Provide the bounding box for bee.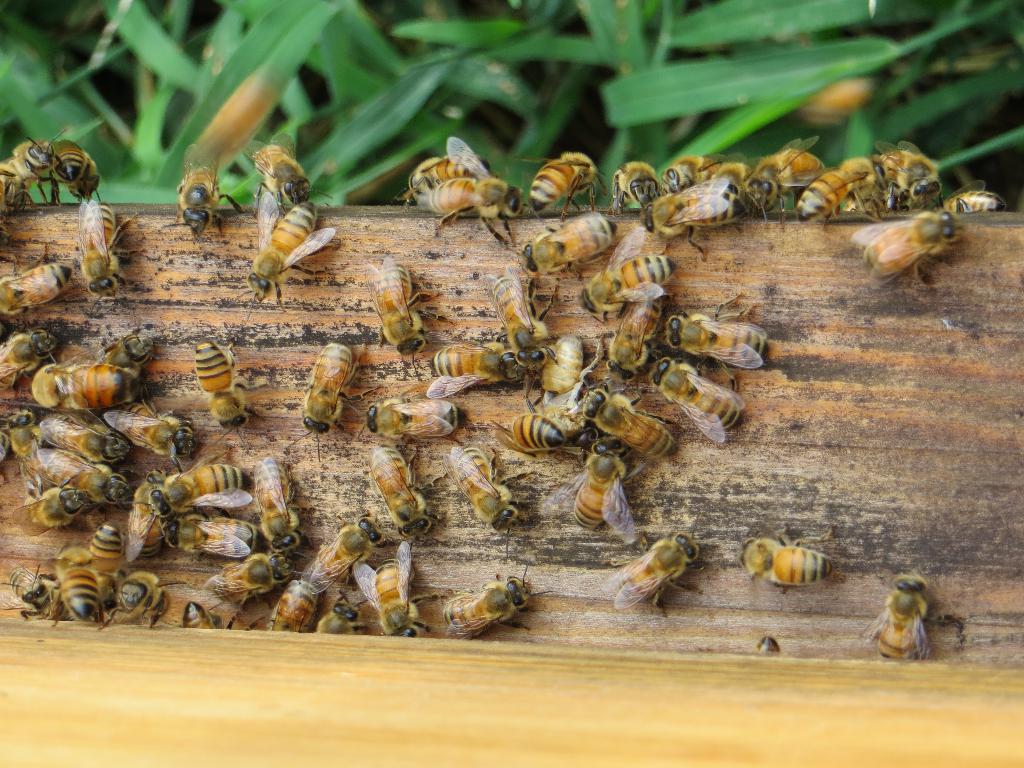
bbox=(539, 431, 630, 541).
